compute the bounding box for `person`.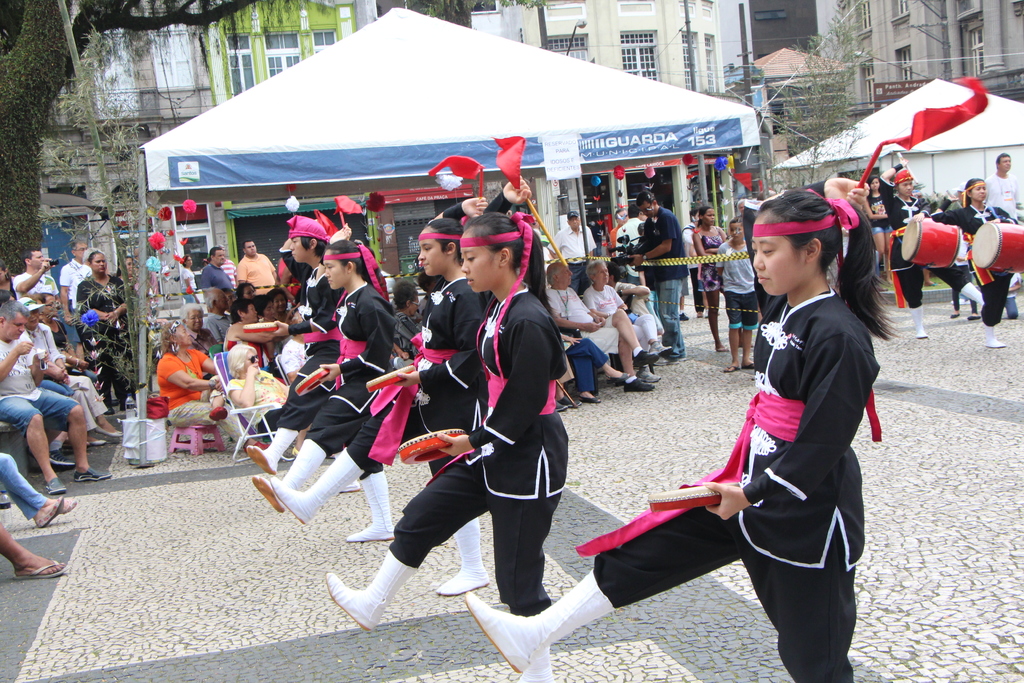
178:303:204:331.
